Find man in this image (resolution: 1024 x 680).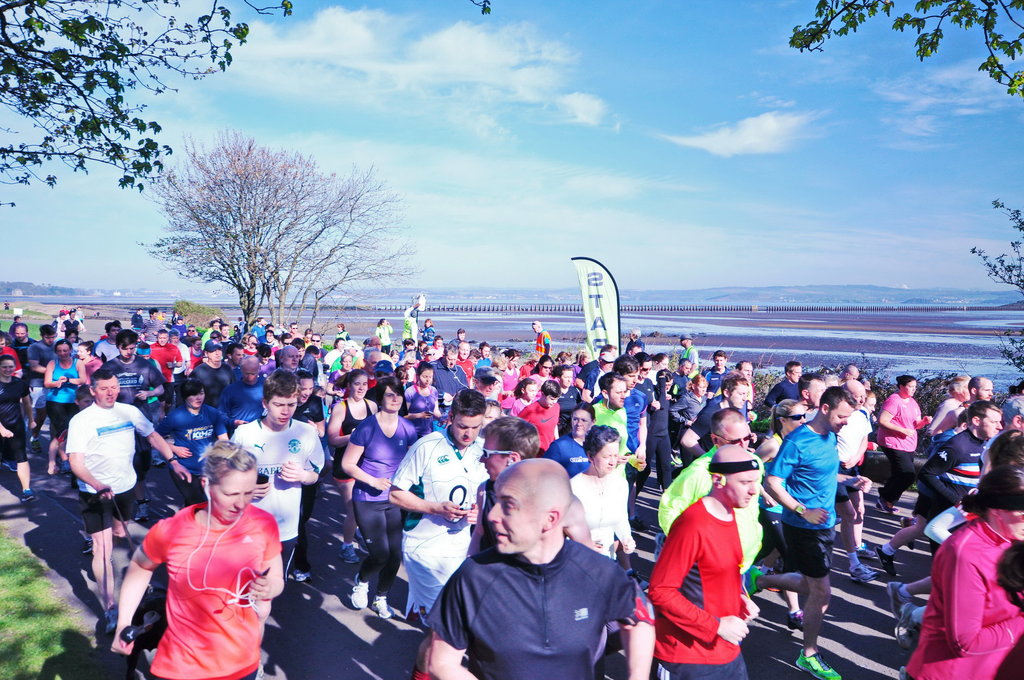
610/356/649/531.
